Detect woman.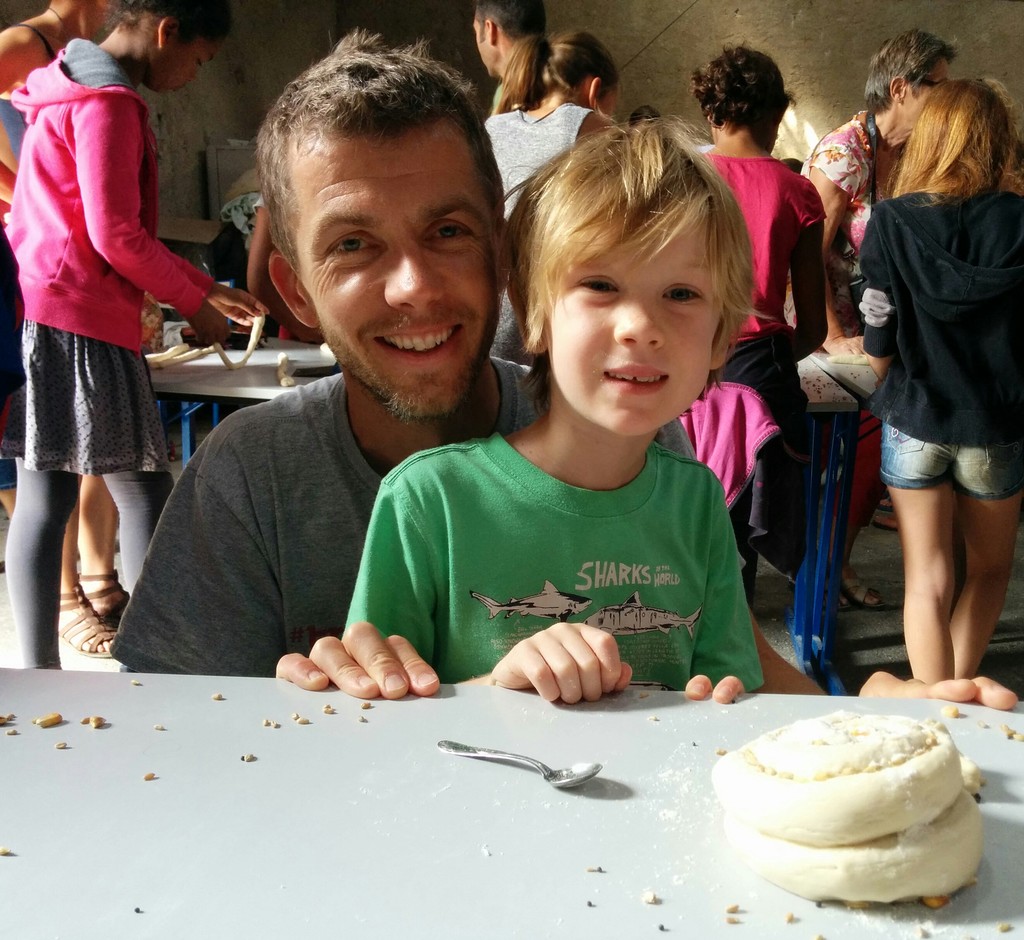
Detected at [x1=809, y1=24, x2=986, y2=621].
